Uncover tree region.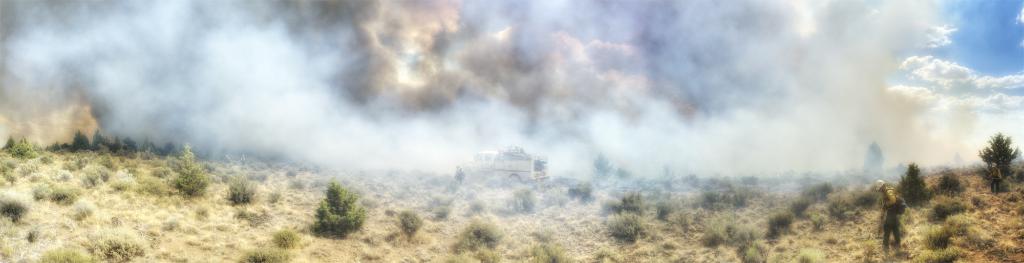
Uncovered: rect(976, 130, 1021, 190).
